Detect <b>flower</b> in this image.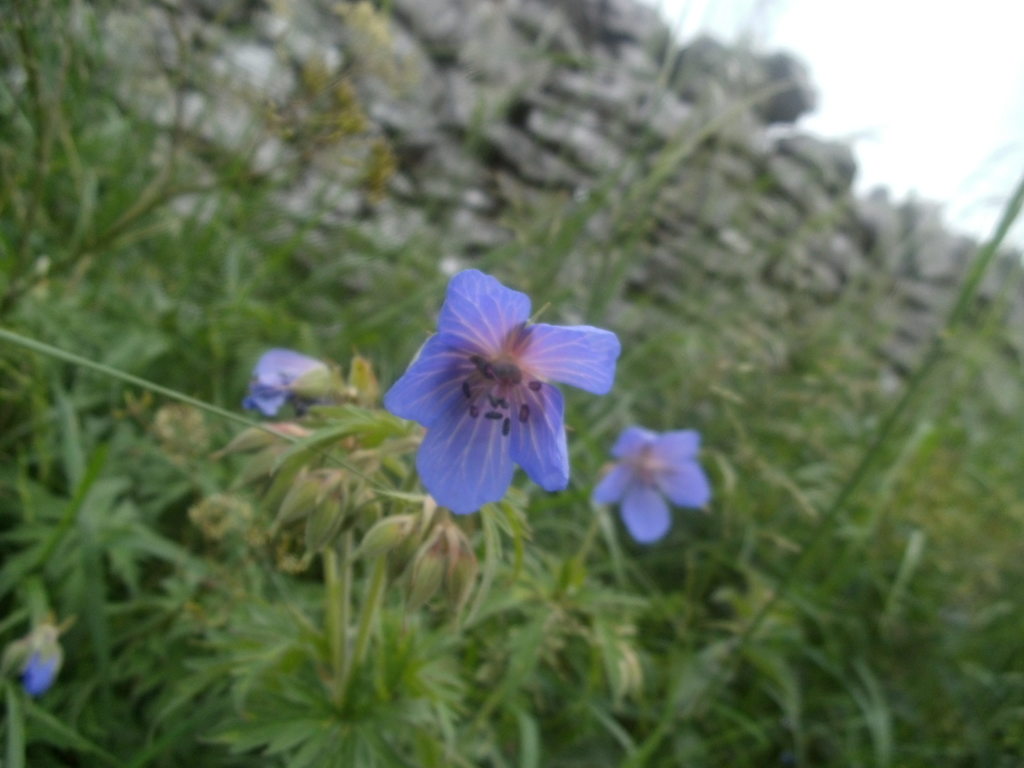
Detection: rect(34, 622, 68, 701).
